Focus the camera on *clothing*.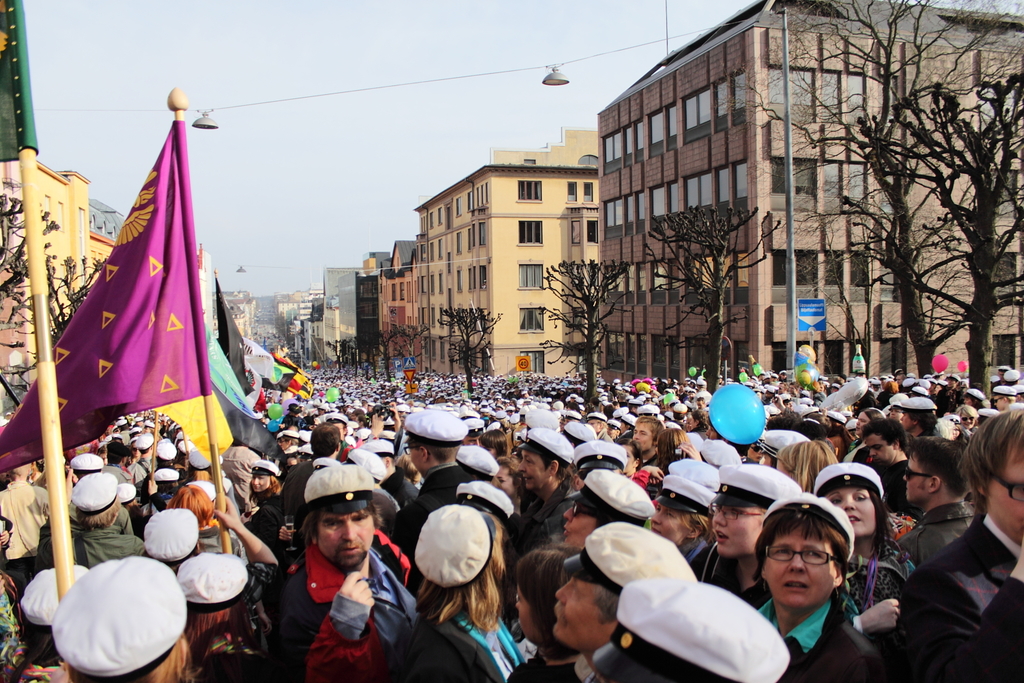
Focus region: detection(886, 470, 1012, 677).
